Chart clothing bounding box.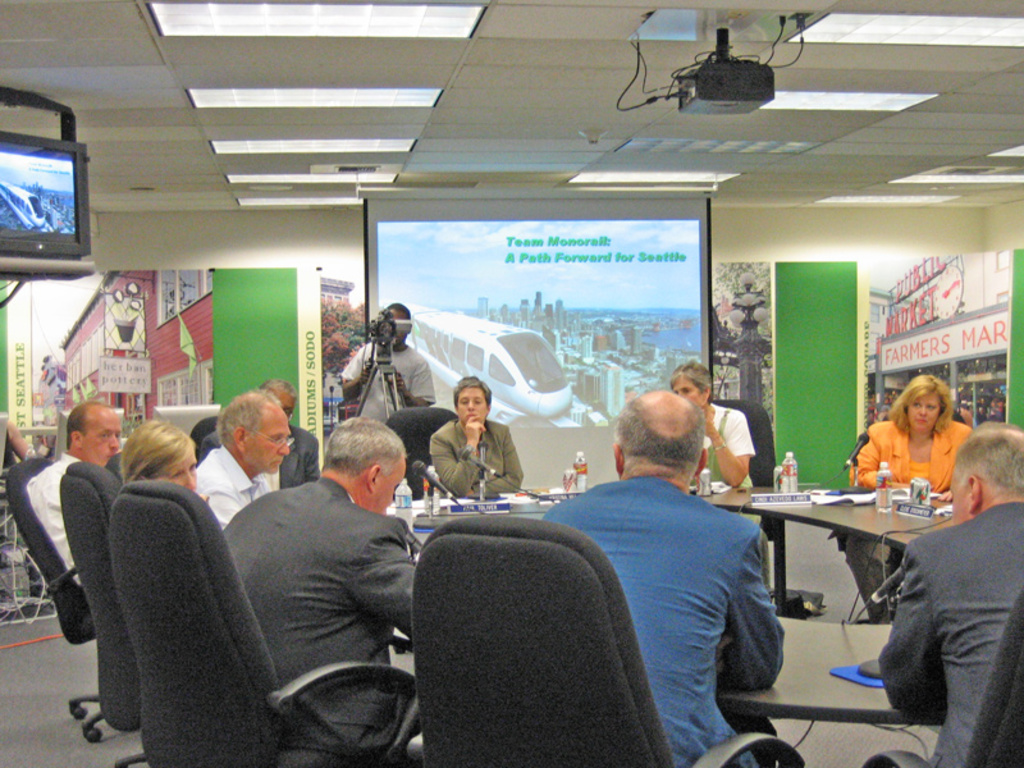
Charted: 24 449 86 579.
